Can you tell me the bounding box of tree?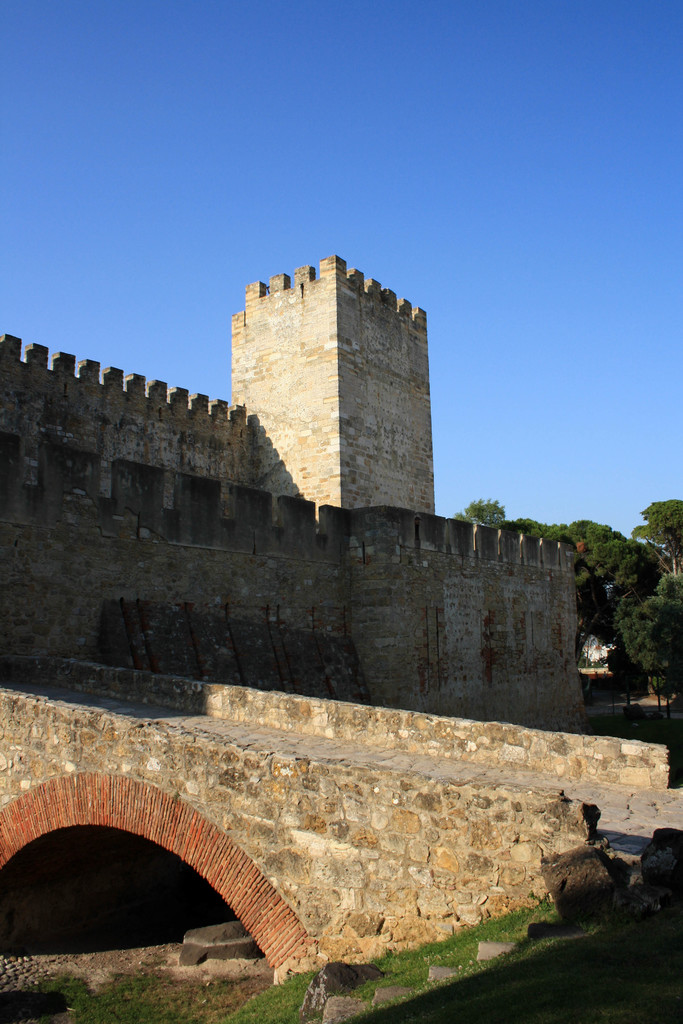
bbox=[625, 495, 682, 578].
